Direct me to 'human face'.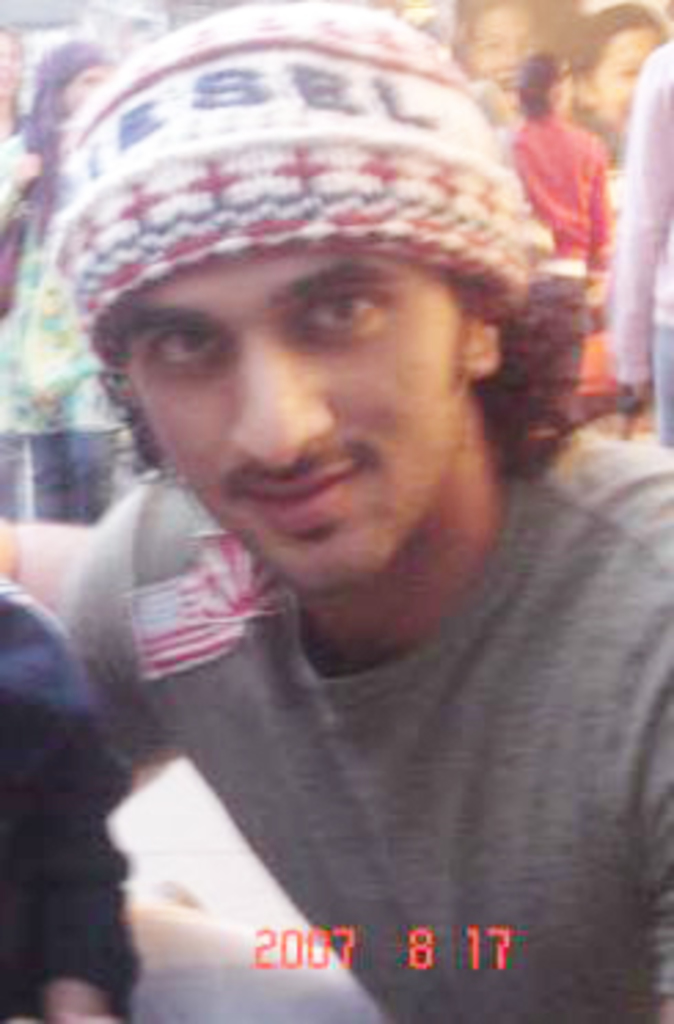
Direction: box=[121, 250, 473, 592].
